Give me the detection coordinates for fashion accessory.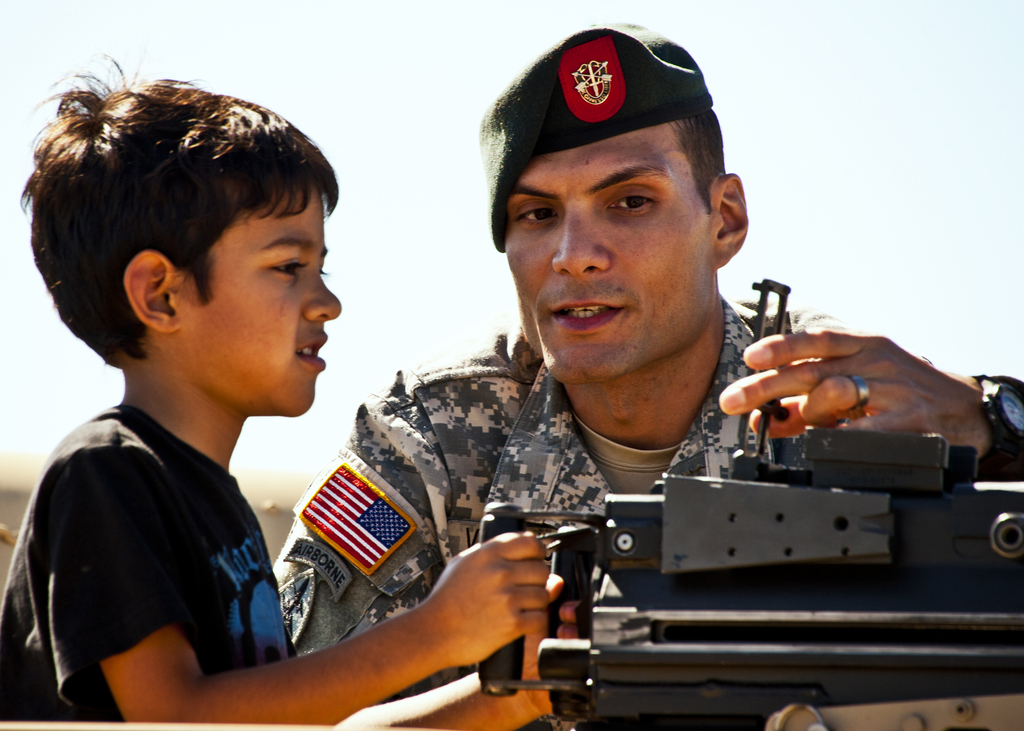
locate(838, 378, 870, 416).
